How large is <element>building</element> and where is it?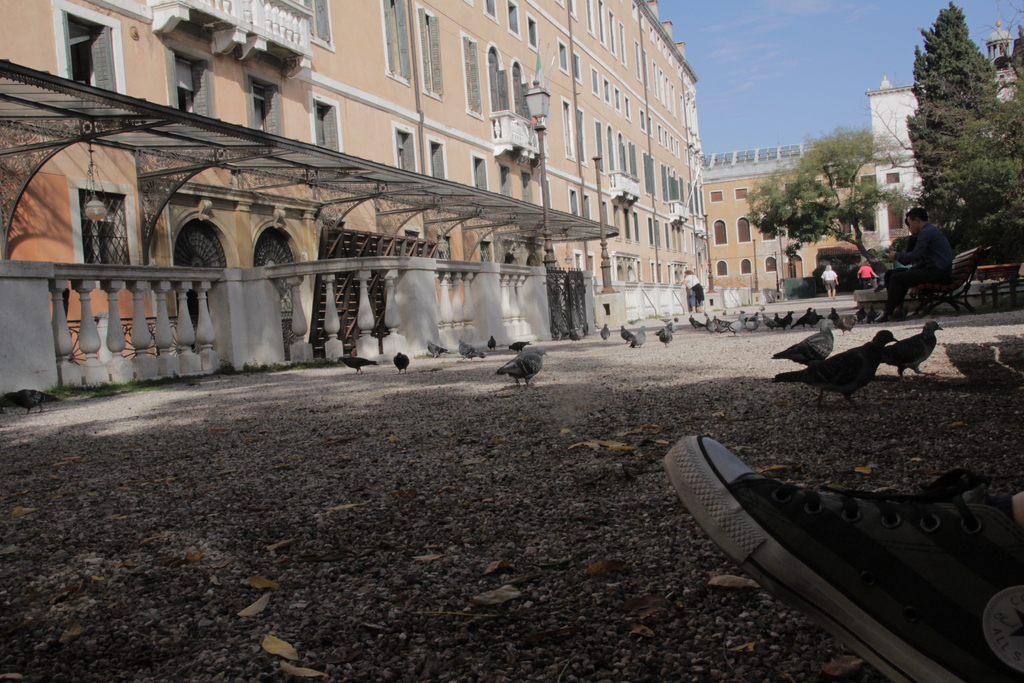
Bounding box: region(991, 23, 1023, 98).
